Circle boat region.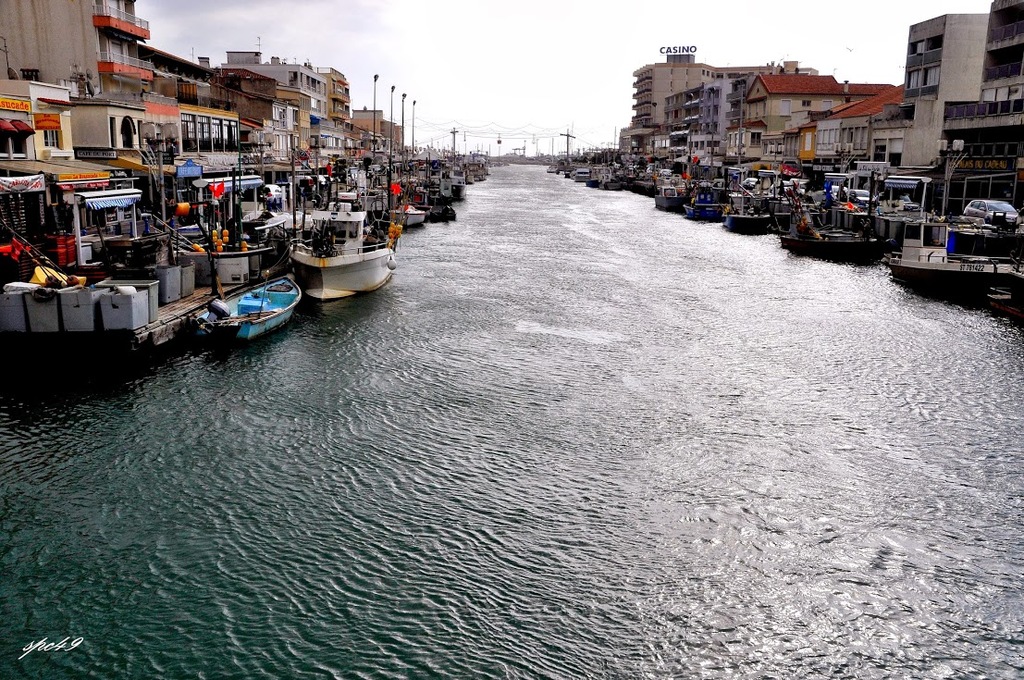
Region: [997, 236, 1023, 345].
